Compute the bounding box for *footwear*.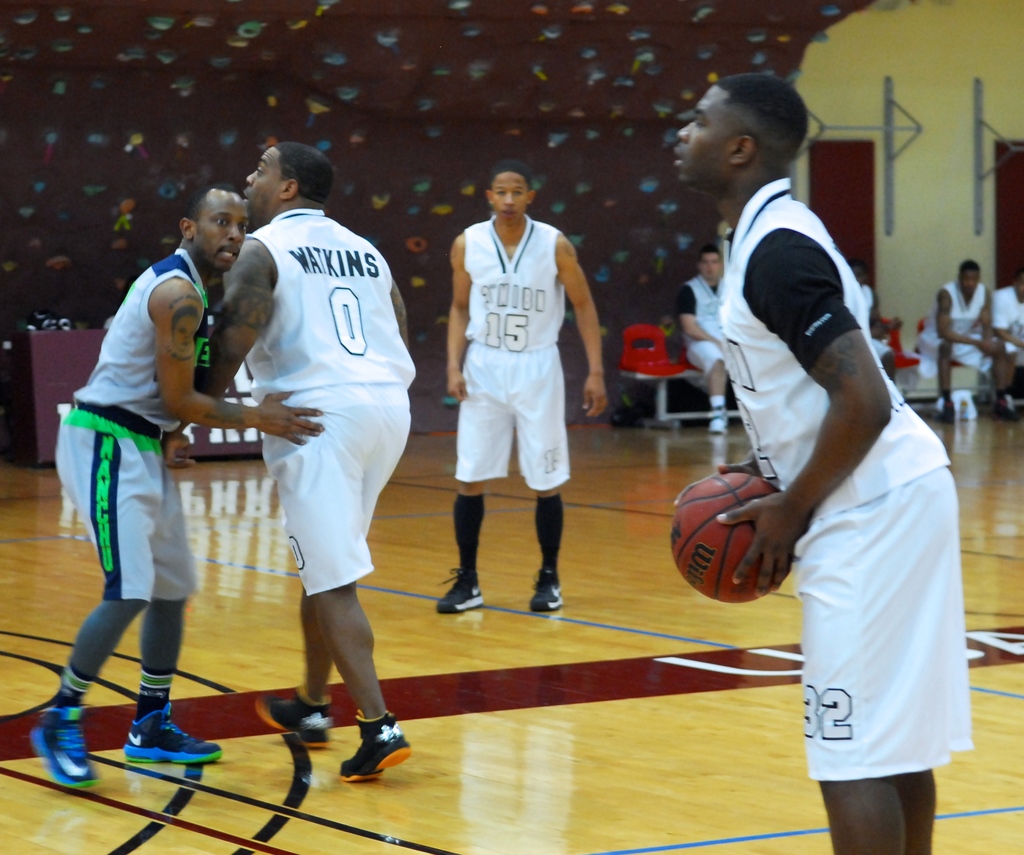
(left=434, top=566, right=486, bottom=614).
